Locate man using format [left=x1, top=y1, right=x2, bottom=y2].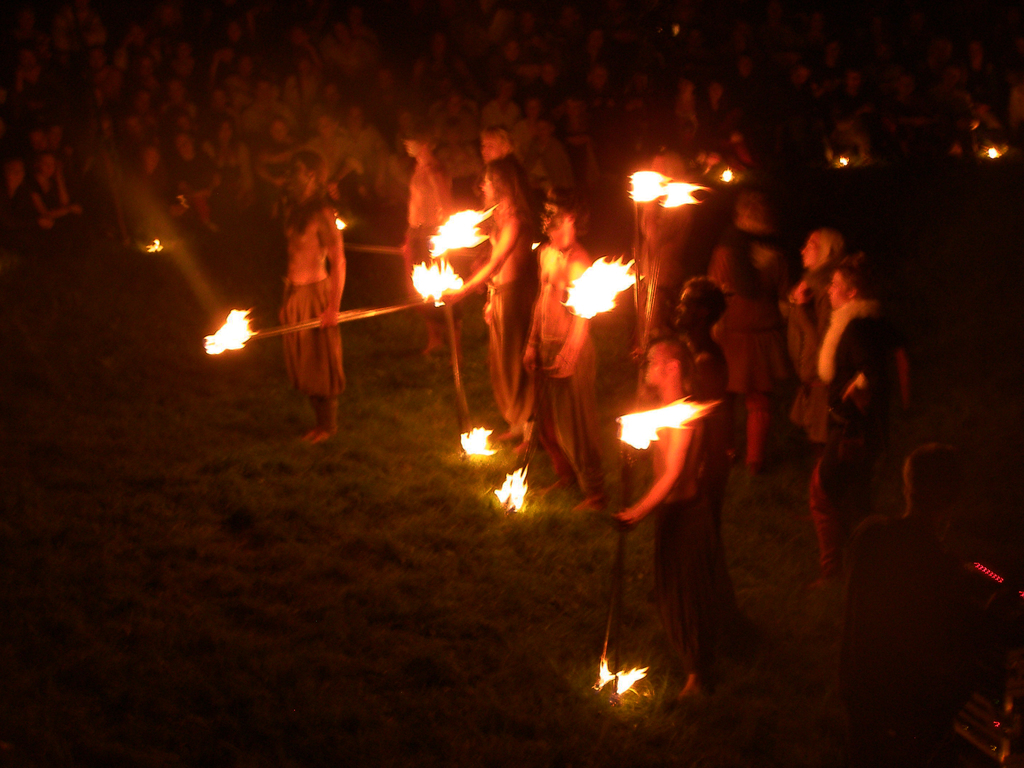
[left=792, top=226, right=928, bottom=550].
